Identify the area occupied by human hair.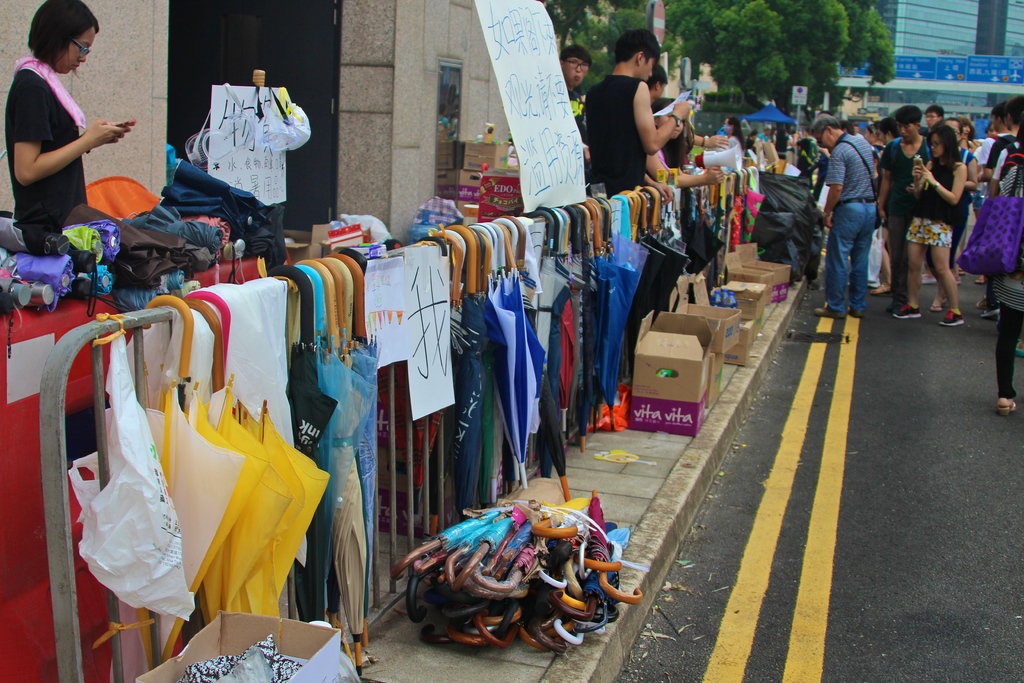
Area: crop(726, 112, 745, 151).
